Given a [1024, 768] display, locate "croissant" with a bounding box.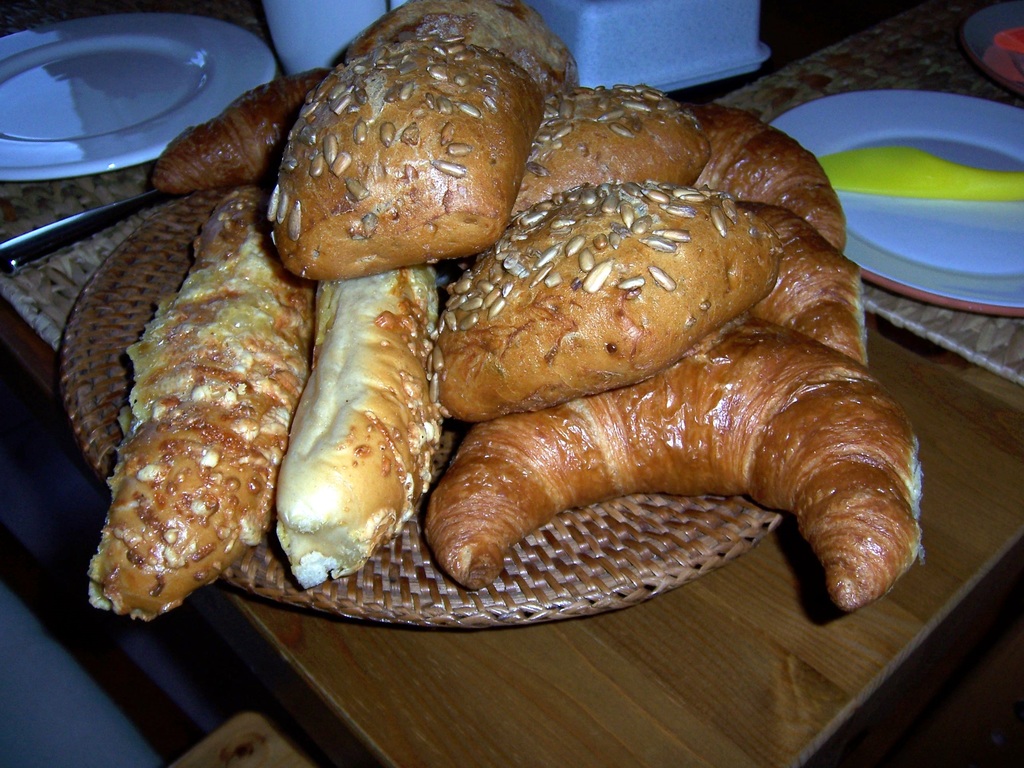
Located: bbox(740, 202, 869, 372).
